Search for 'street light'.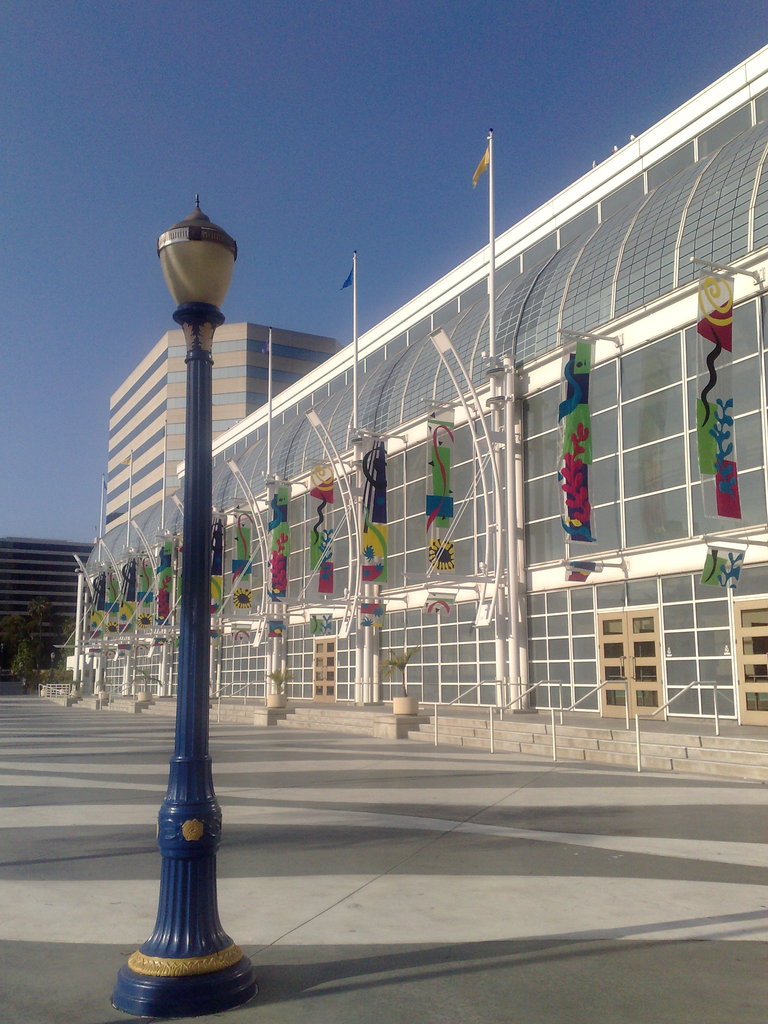
Found at <bbox>113, 190, 268, 1020</bbox>.
